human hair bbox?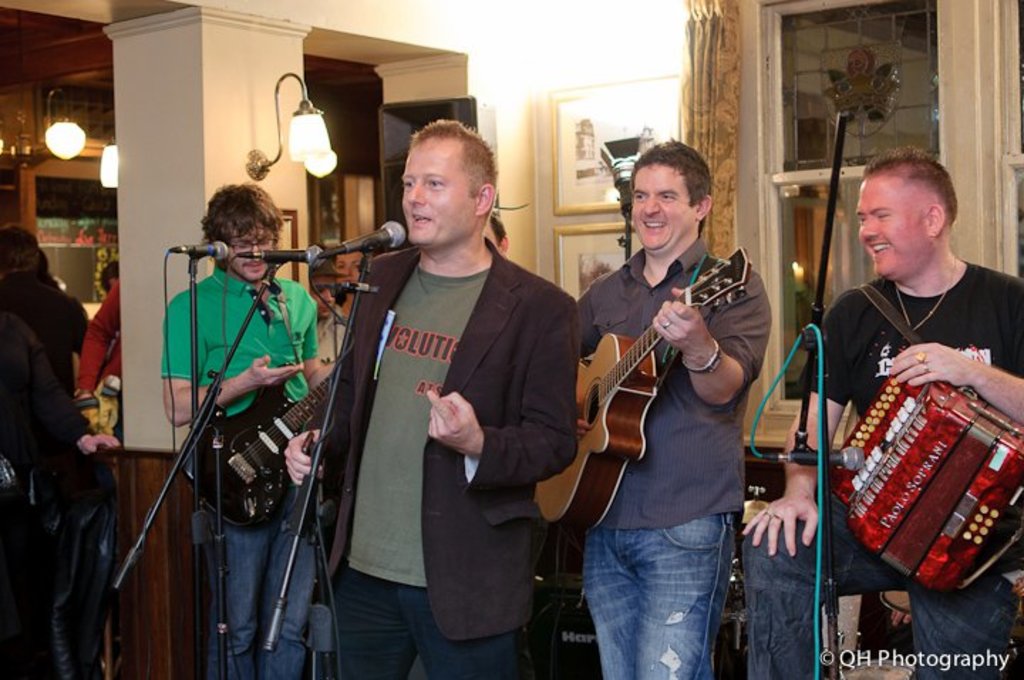
[x1=101, y1=256, x2=121, y2=296]
